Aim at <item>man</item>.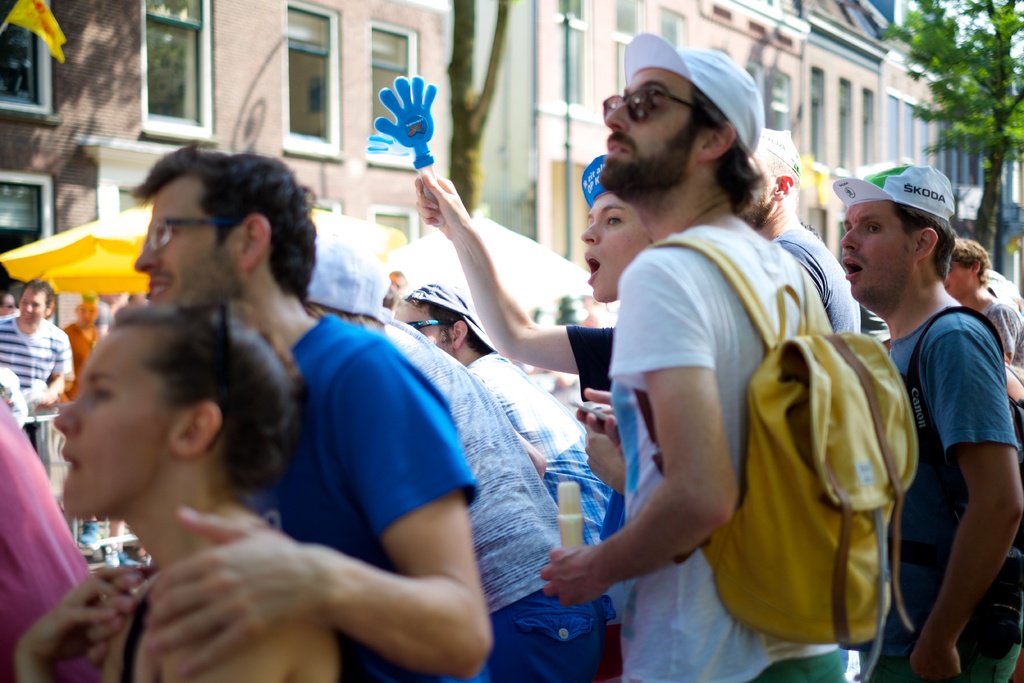
Aimed at pyautogui.locateOnScreen(388, 274, 616, 682).
